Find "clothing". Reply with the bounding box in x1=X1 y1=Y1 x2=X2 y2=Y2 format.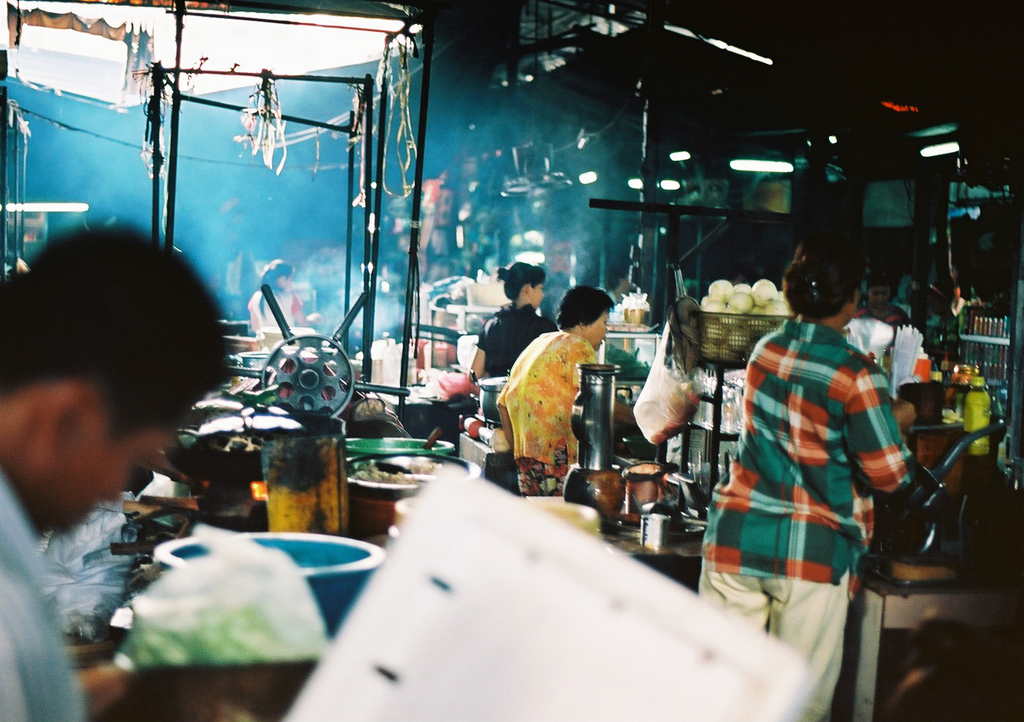
x1=699 y1=314 x2=920 y2=721.
